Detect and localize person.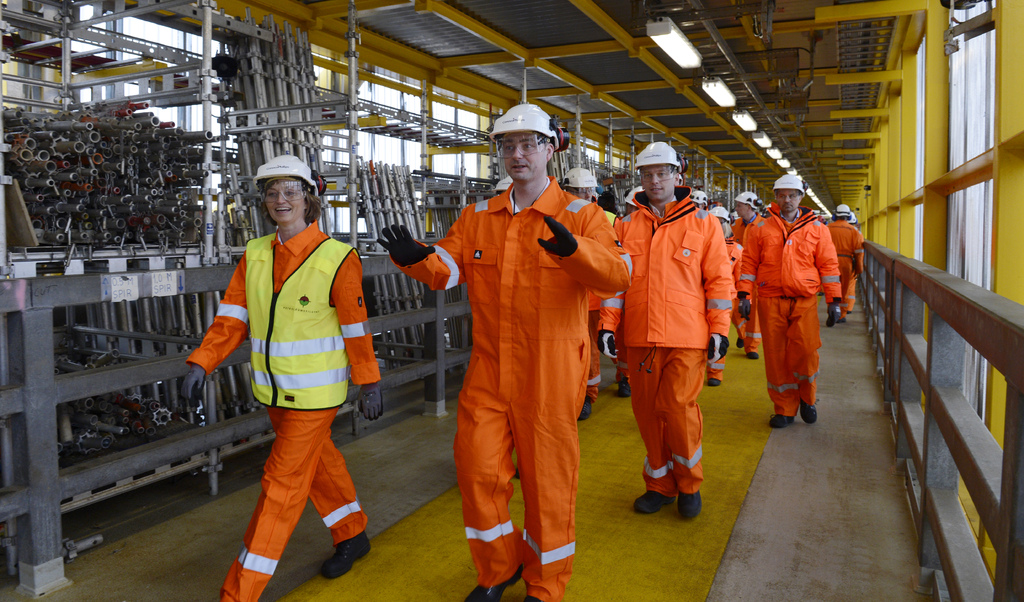
Localized at 846/207/858/224.
